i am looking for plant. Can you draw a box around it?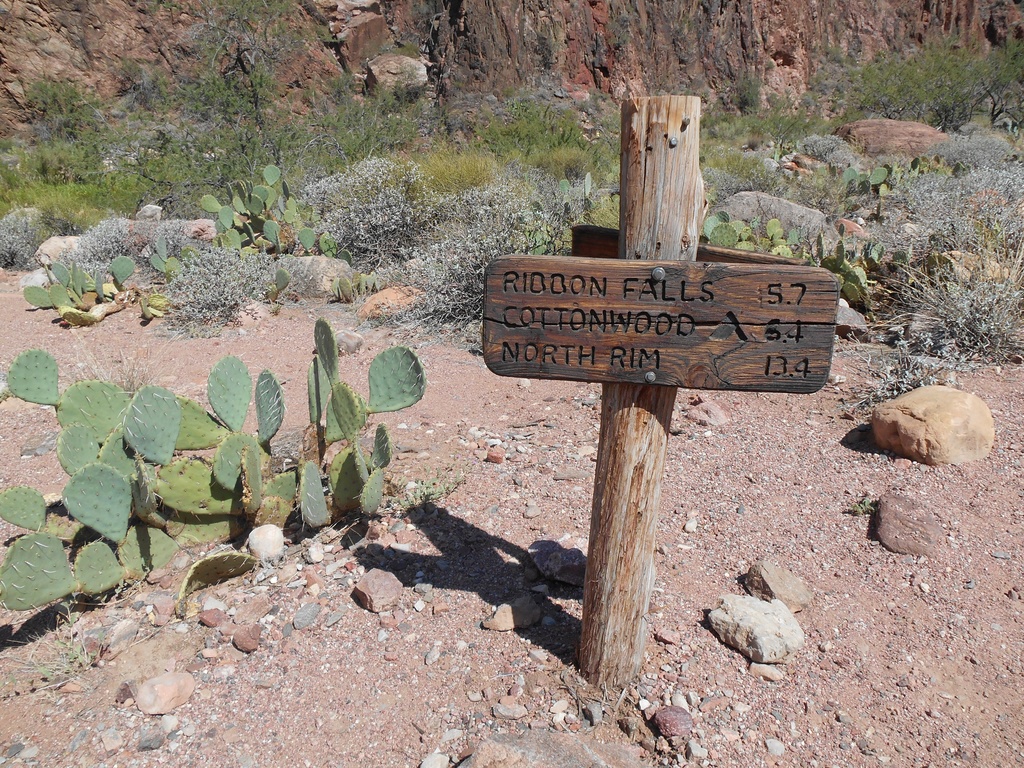
Sure, the bounding box is x1=914, y1=37, x2=1005, y2=127.
